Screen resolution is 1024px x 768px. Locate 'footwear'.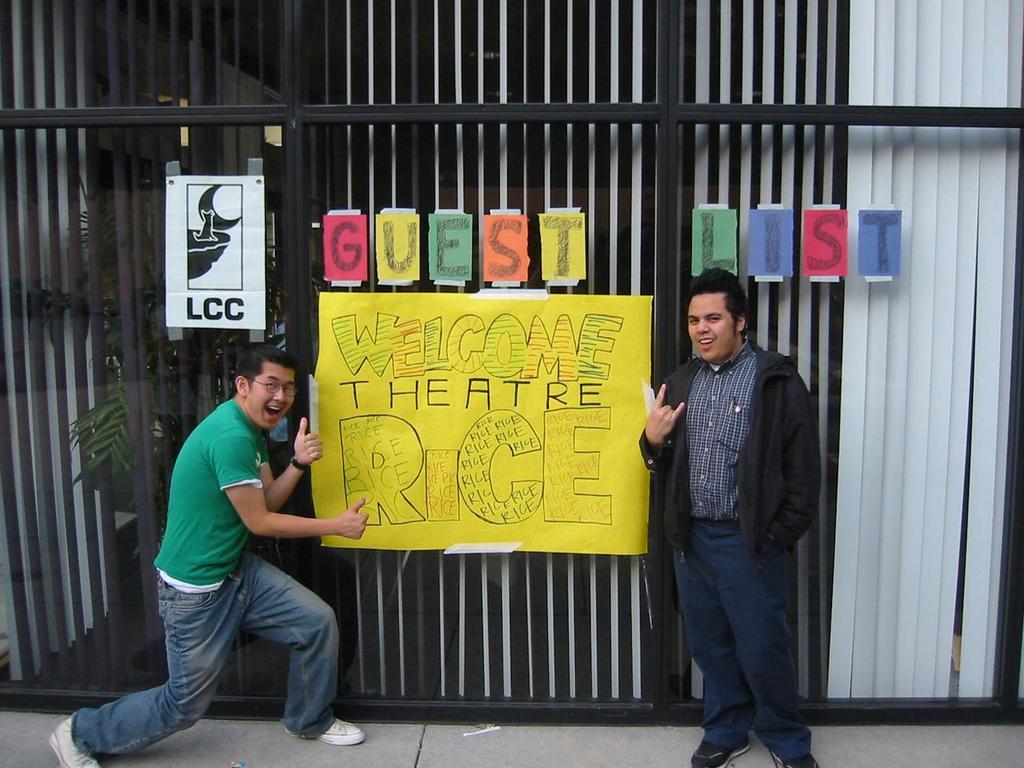
[x1=682, y1=738, x2=756, y2=767].
